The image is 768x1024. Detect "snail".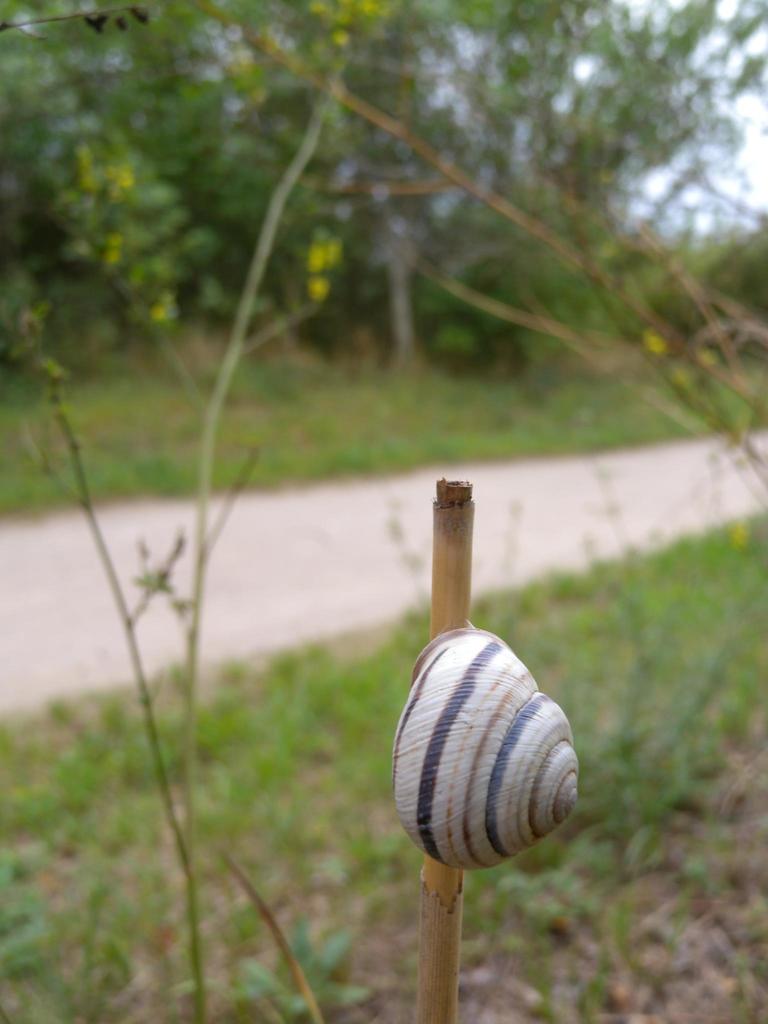
Detection: left=383, top=616, right=580, bottom=872.
